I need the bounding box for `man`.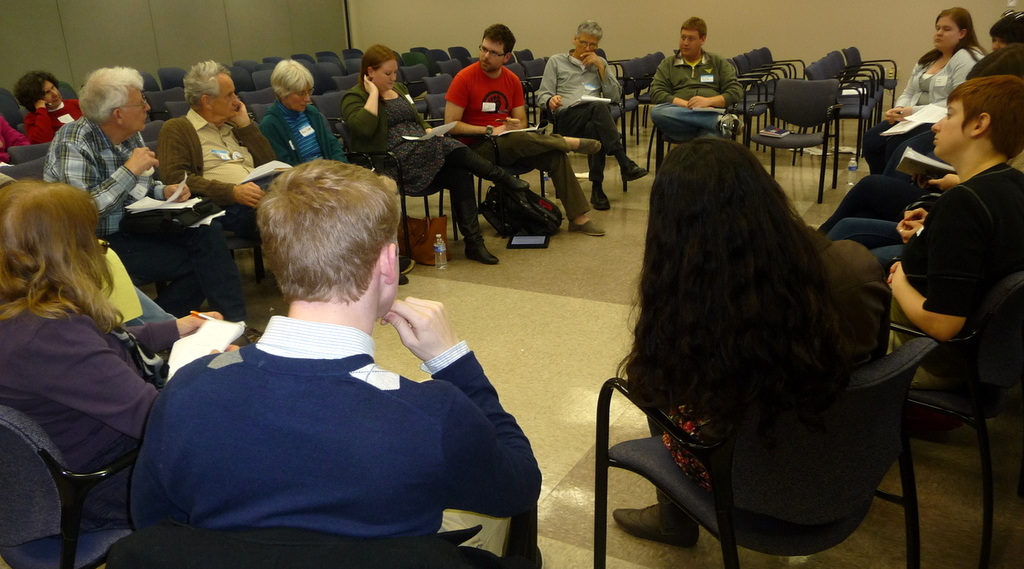
Here it is: rect(41, 65, 264, 351).
